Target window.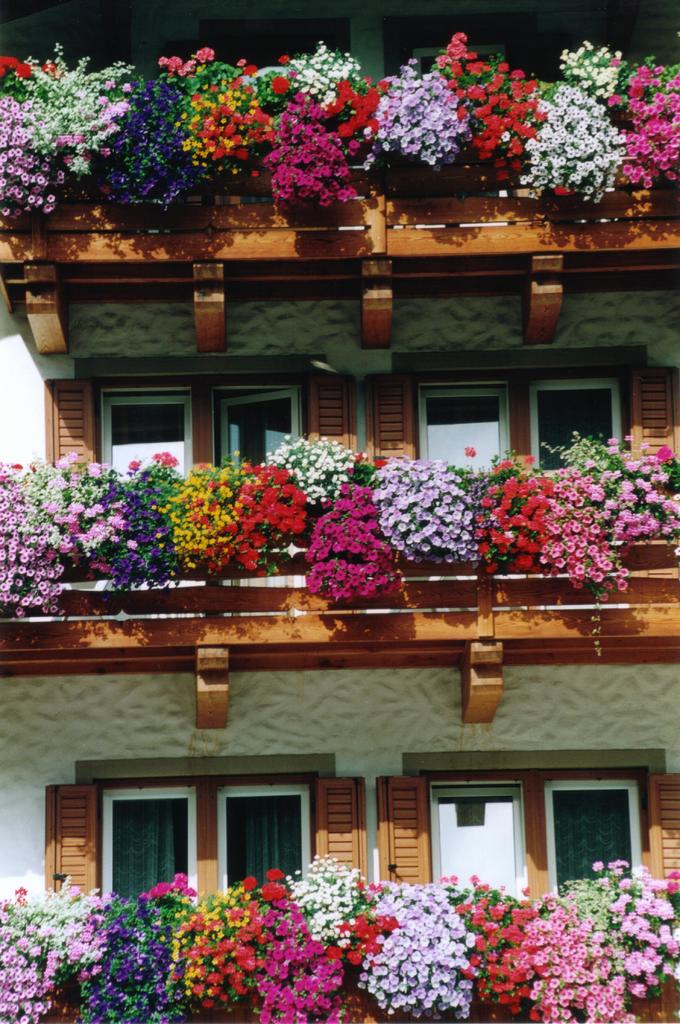
Target region: bbox=[419, 391, 511, 477].
